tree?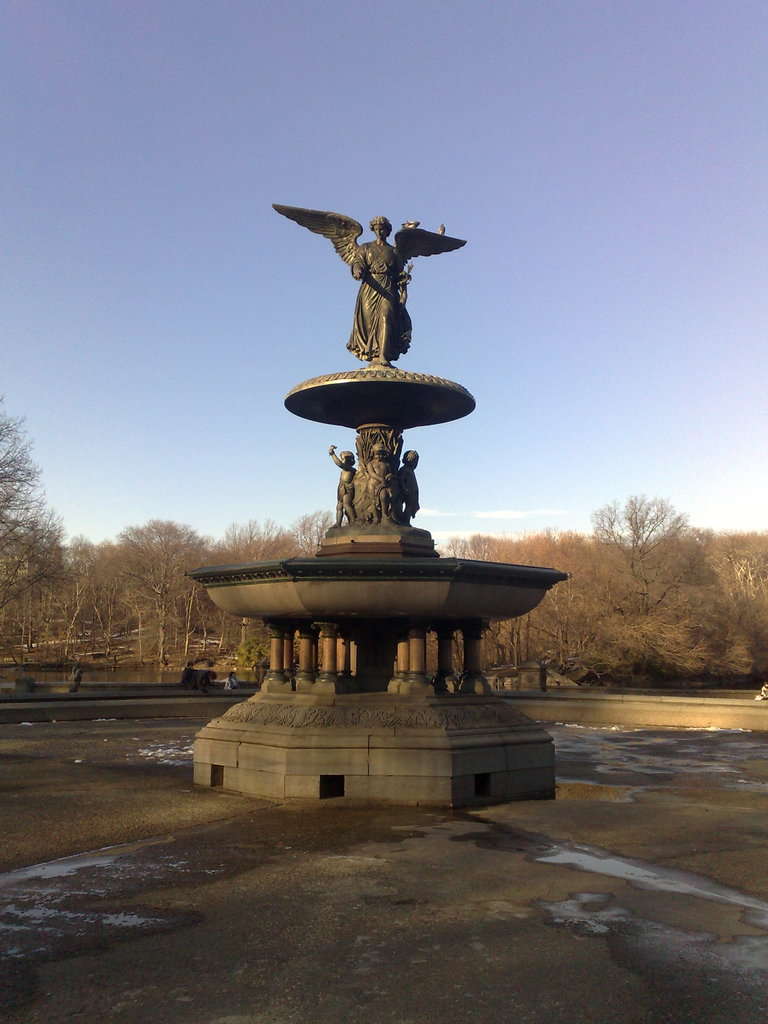
locate(46, 531, 116, 655)
